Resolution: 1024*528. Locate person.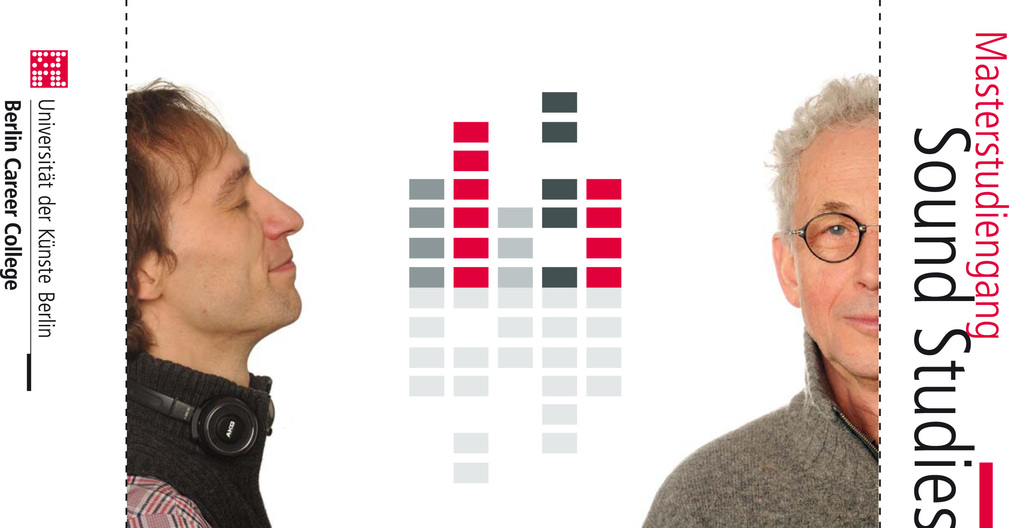
636 80 881 527.
